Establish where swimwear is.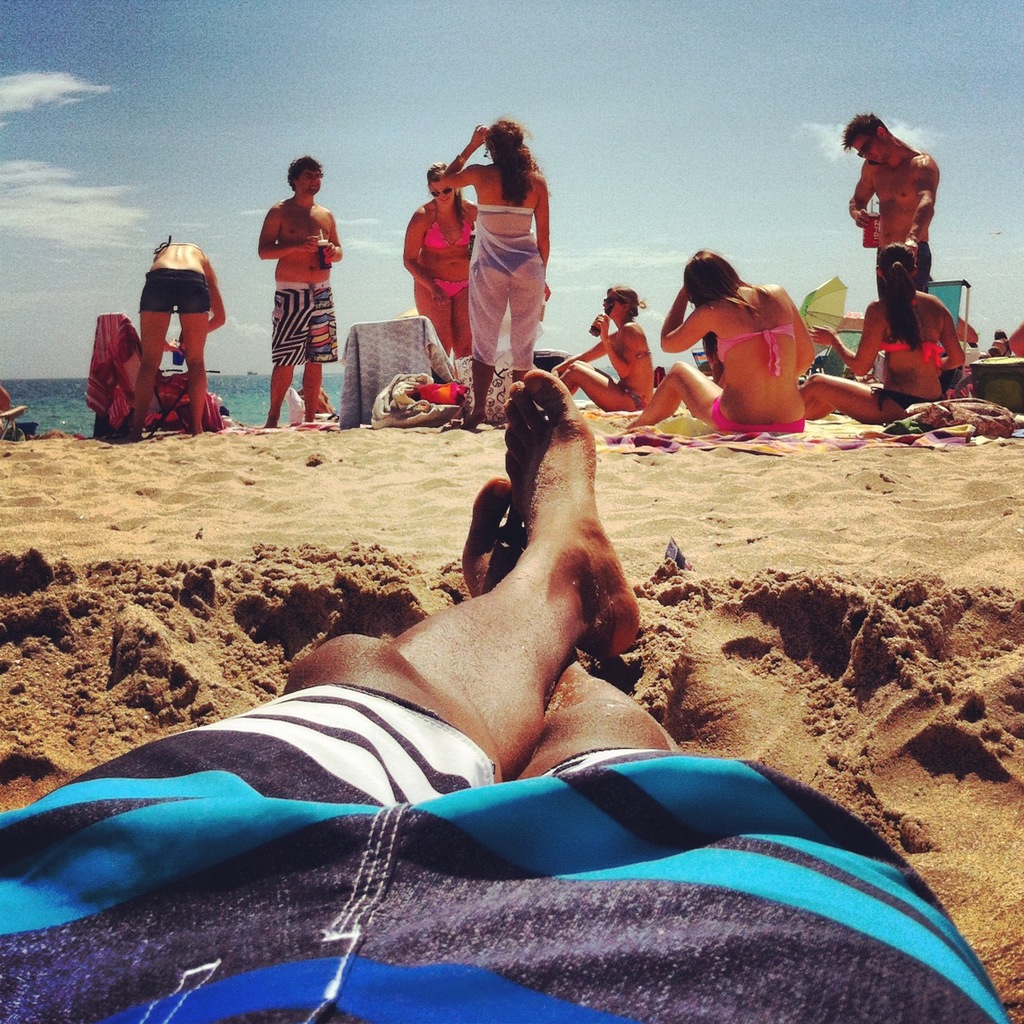
Established at [x1=713, y1=395, x2=808, y2=438].
